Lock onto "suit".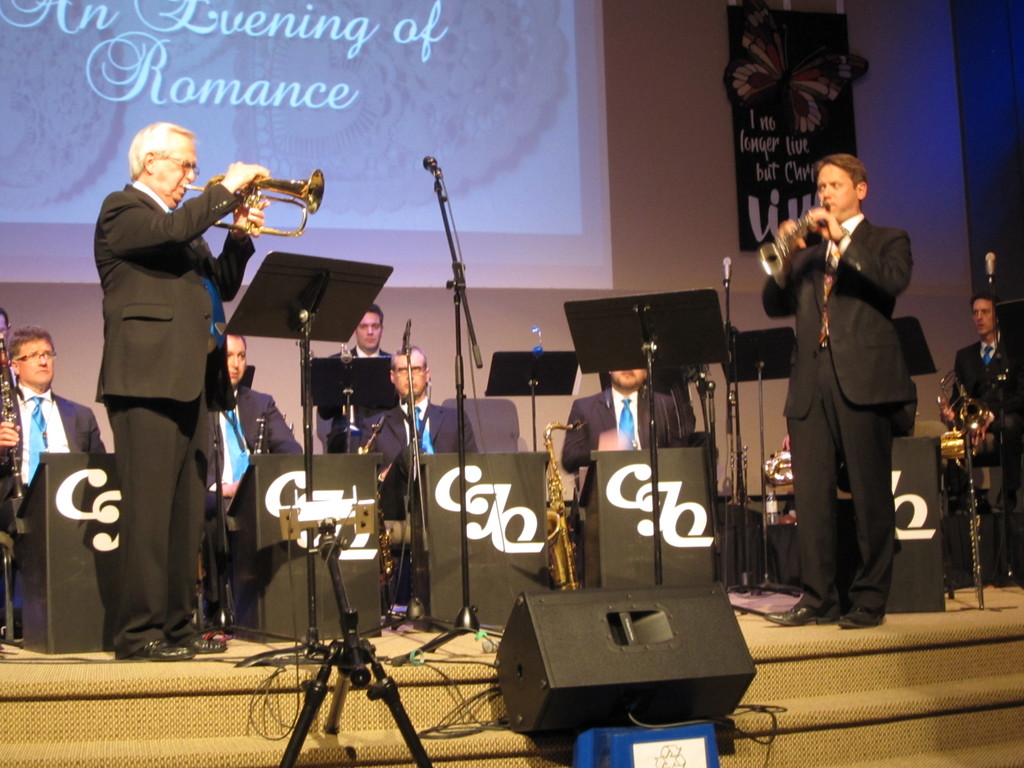
Locked: [93, 177, 256, 657].
